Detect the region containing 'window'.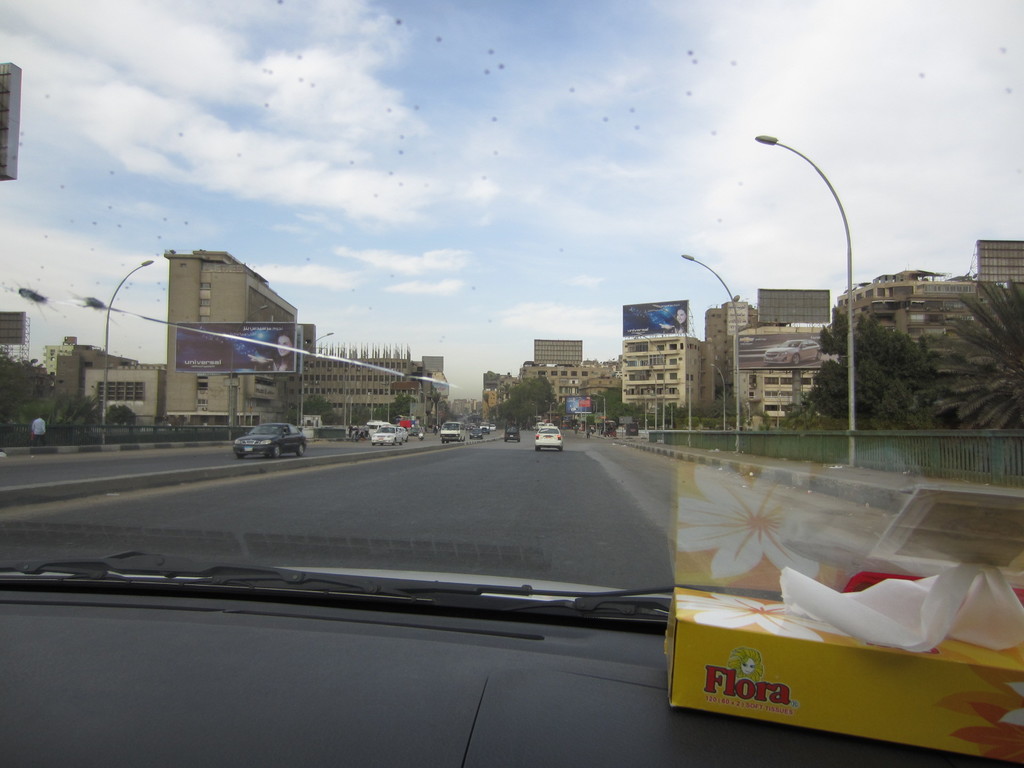
{"x1": 556, "y1": 387, "x2": 579, "y2": 396}.
